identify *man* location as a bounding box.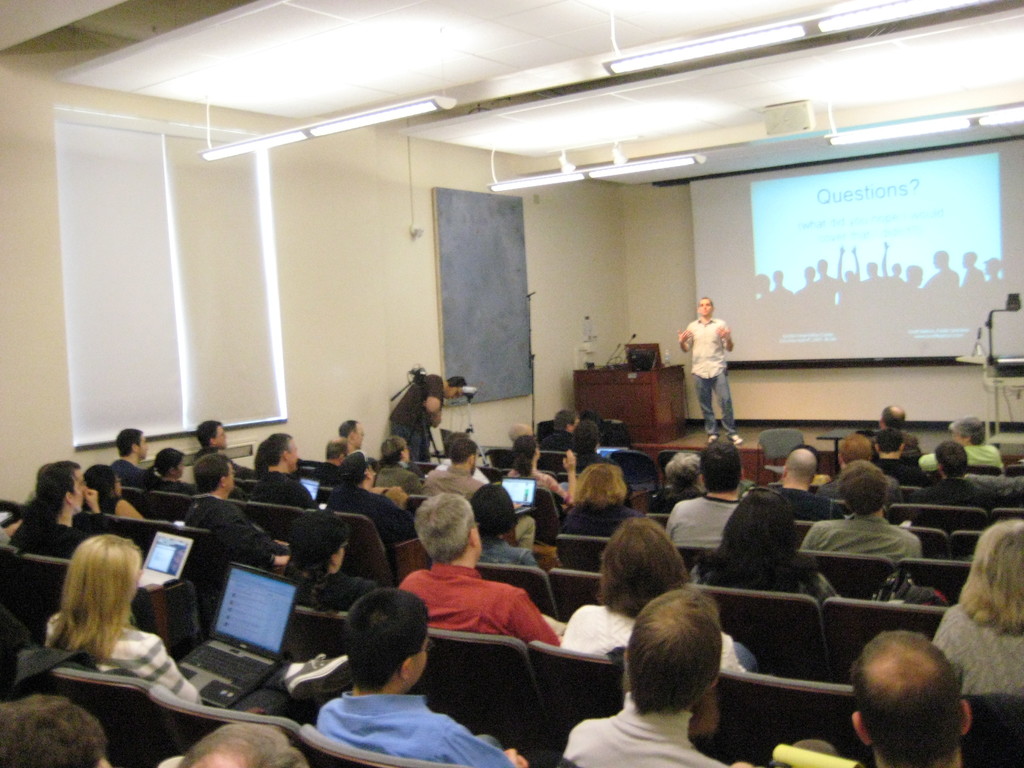
Rect(537, 406, 580, 451).
